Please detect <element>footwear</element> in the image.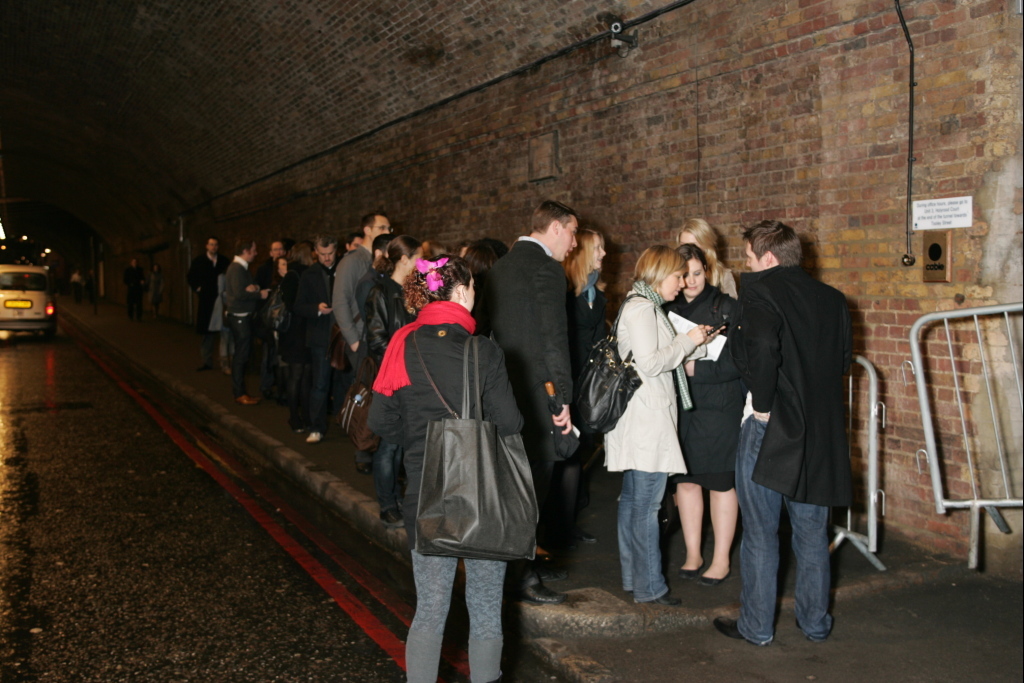
287/400/295/420.
